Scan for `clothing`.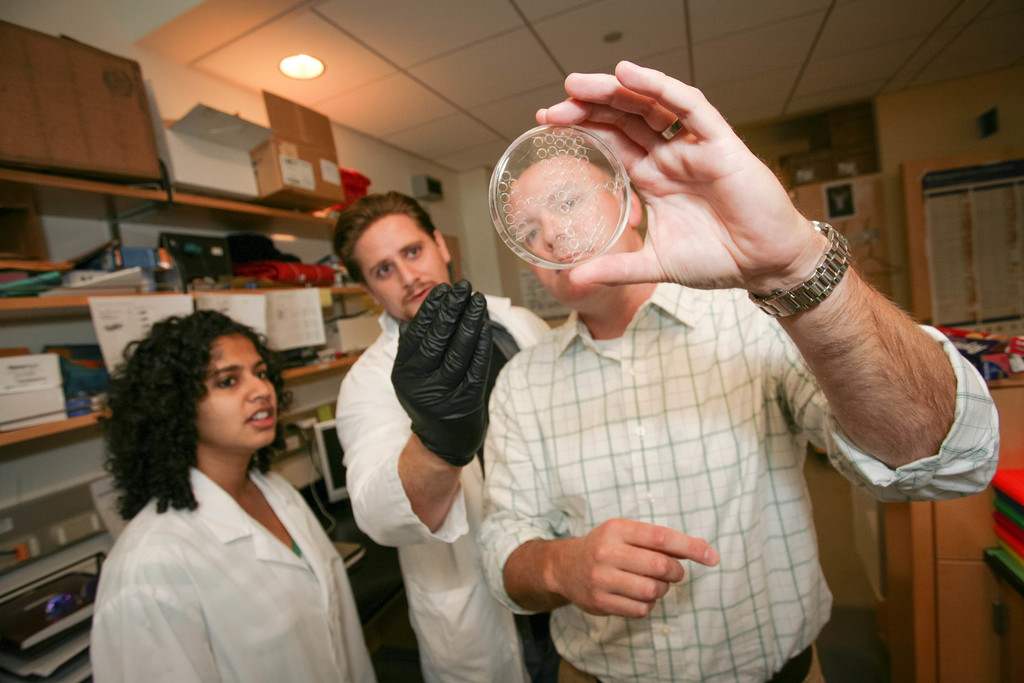
Scan result: box=[329, 276, 547, 682].
